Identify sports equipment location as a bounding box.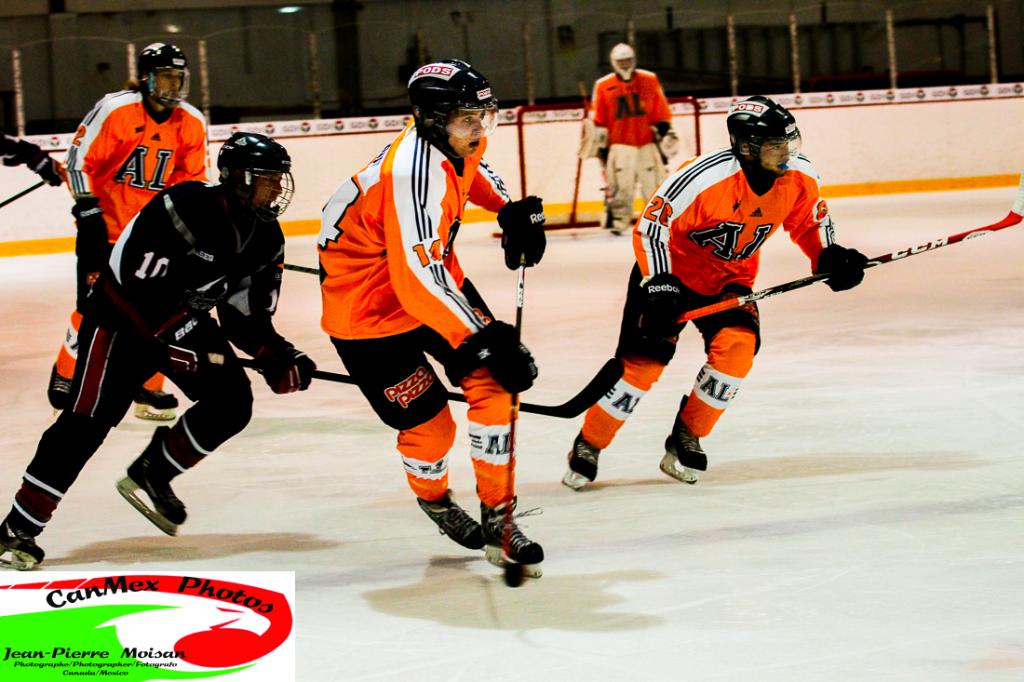
136, 38, 191, 113.
